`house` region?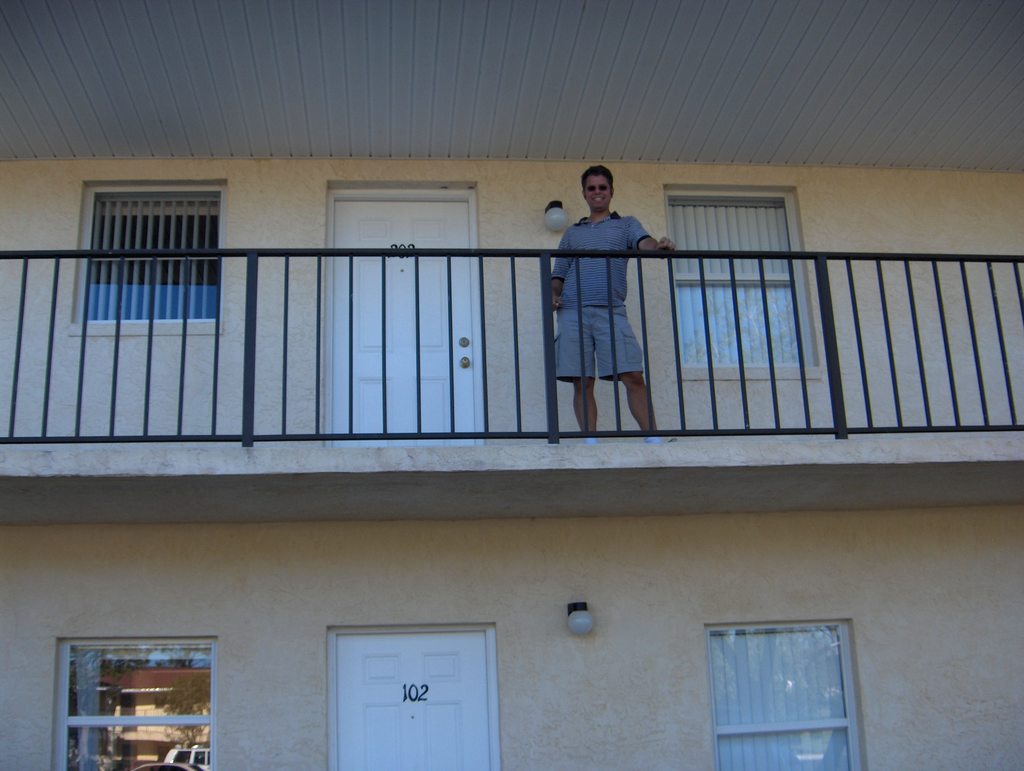
[0,0,1023,770]
